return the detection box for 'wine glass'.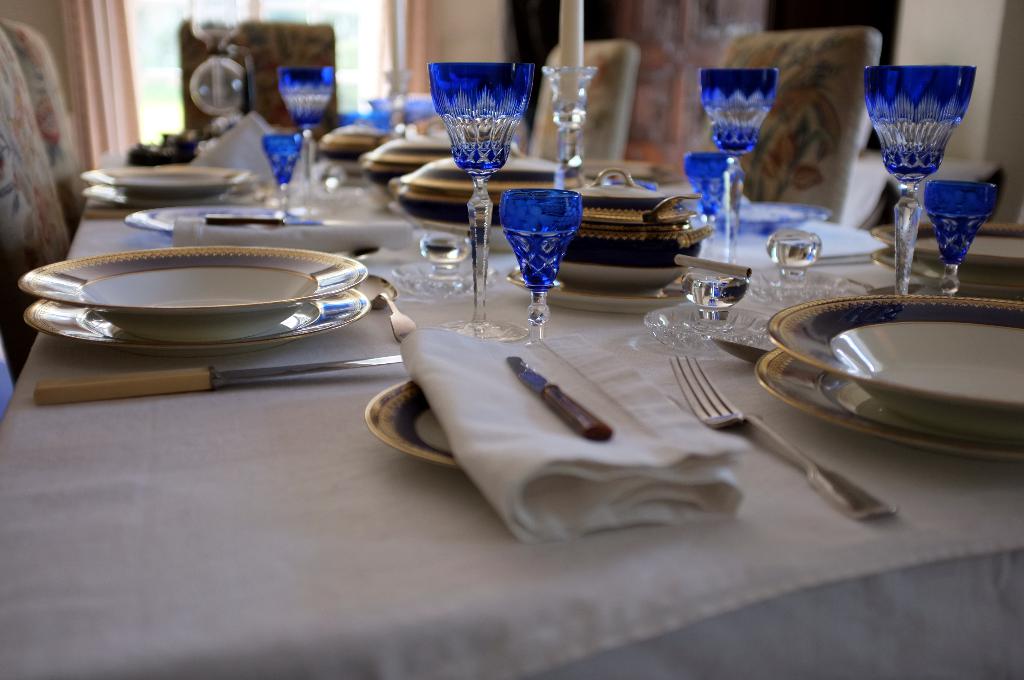
685:149:739:256.
